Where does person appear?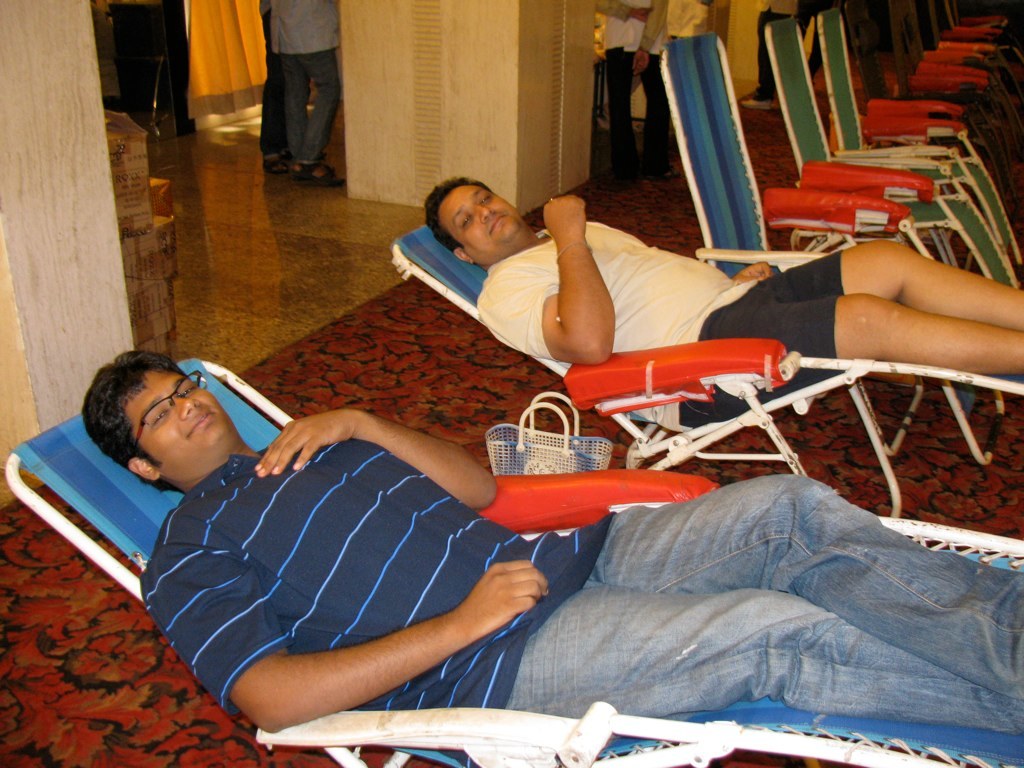
Appears at [272,0,343,185].
